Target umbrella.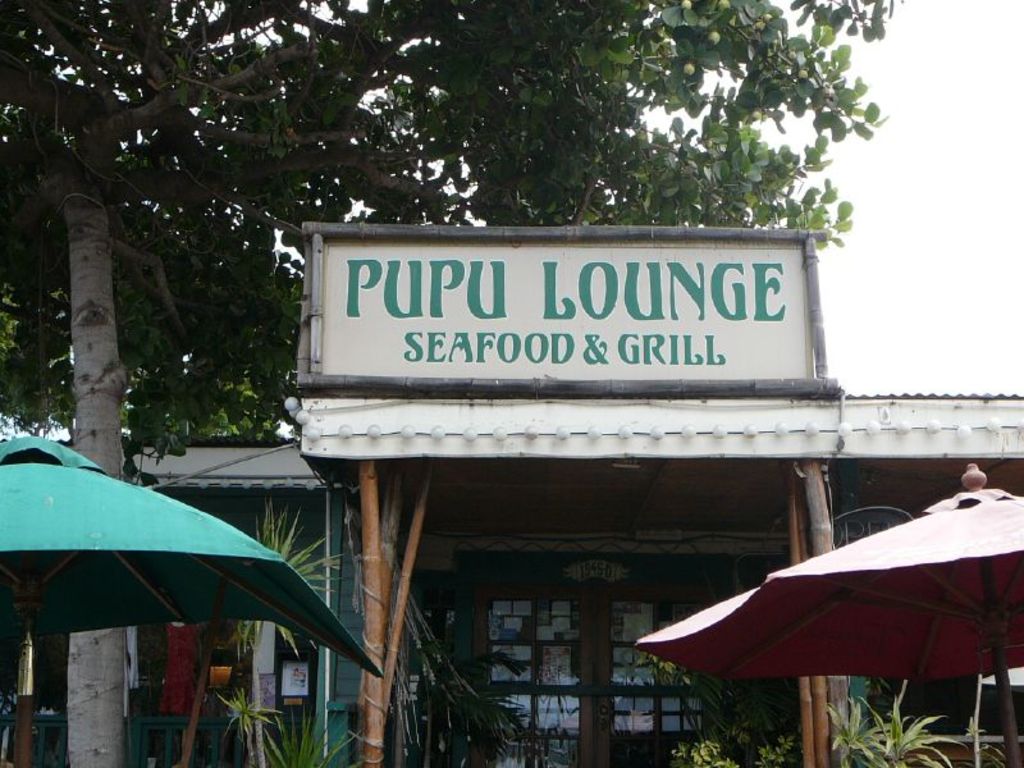
Target region: rect(0, 438, 387, 767).
